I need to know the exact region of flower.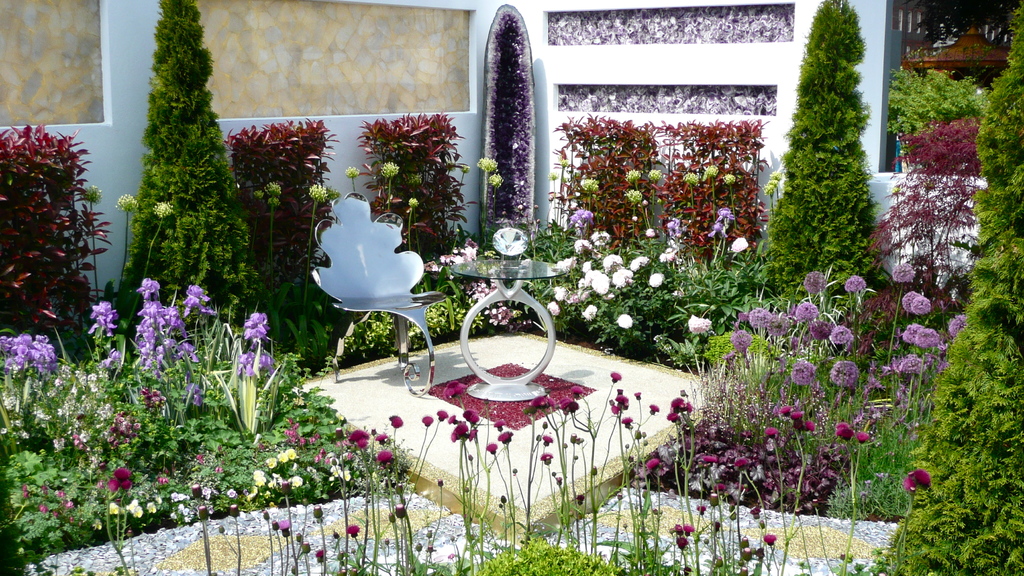
Region: l=626, t=171, r=640, b=180.
